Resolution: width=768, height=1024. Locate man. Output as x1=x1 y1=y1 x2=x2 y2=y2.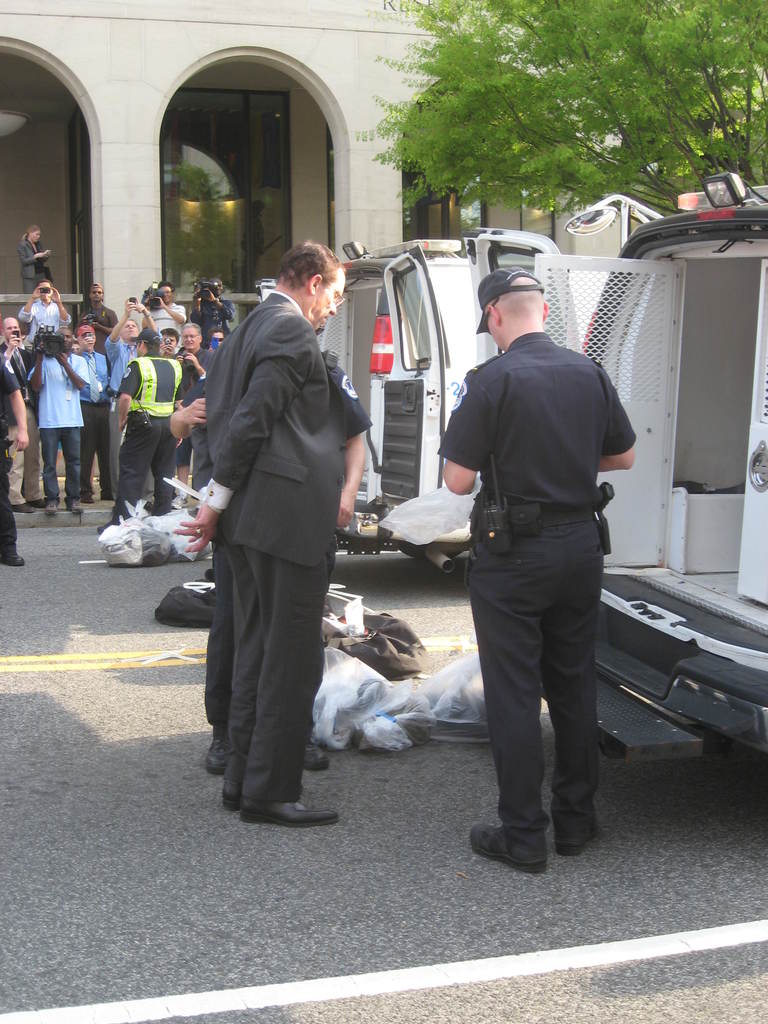
x1=31 y1=323 x2=84 y2=520.
